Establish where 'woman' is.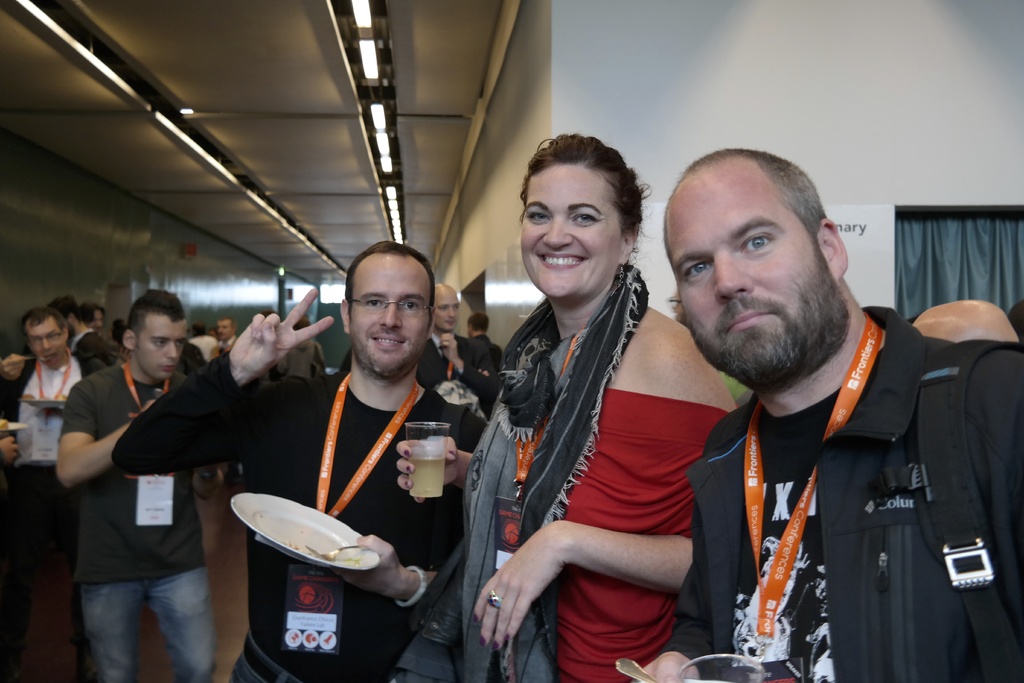
Established at 477:126:747:682.
